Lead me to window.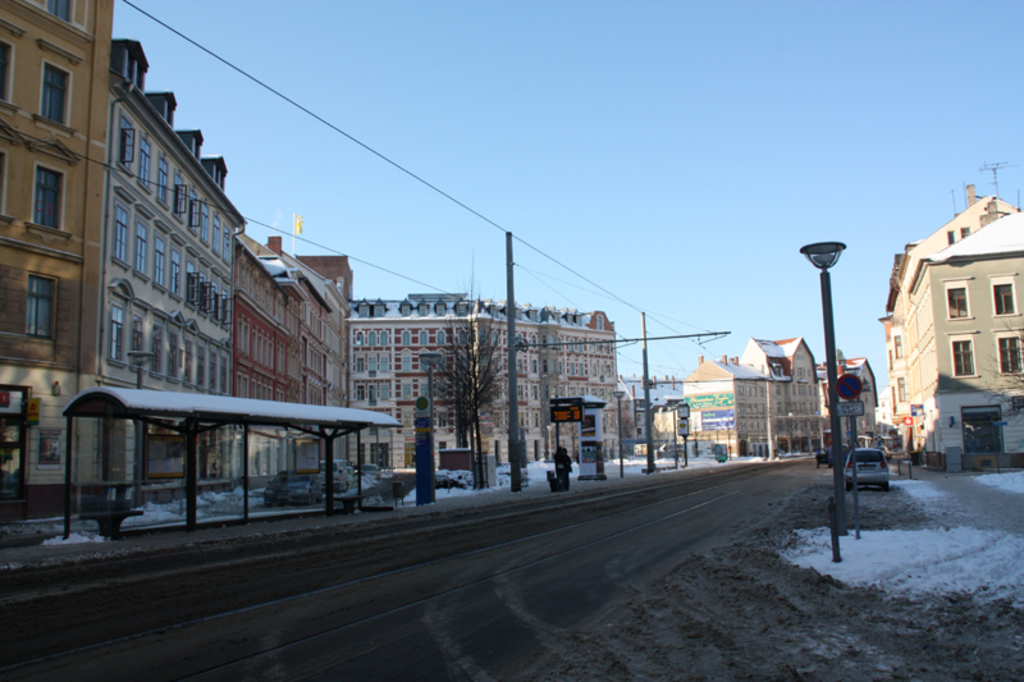
Lead to region(108, 201, 132, 266).
